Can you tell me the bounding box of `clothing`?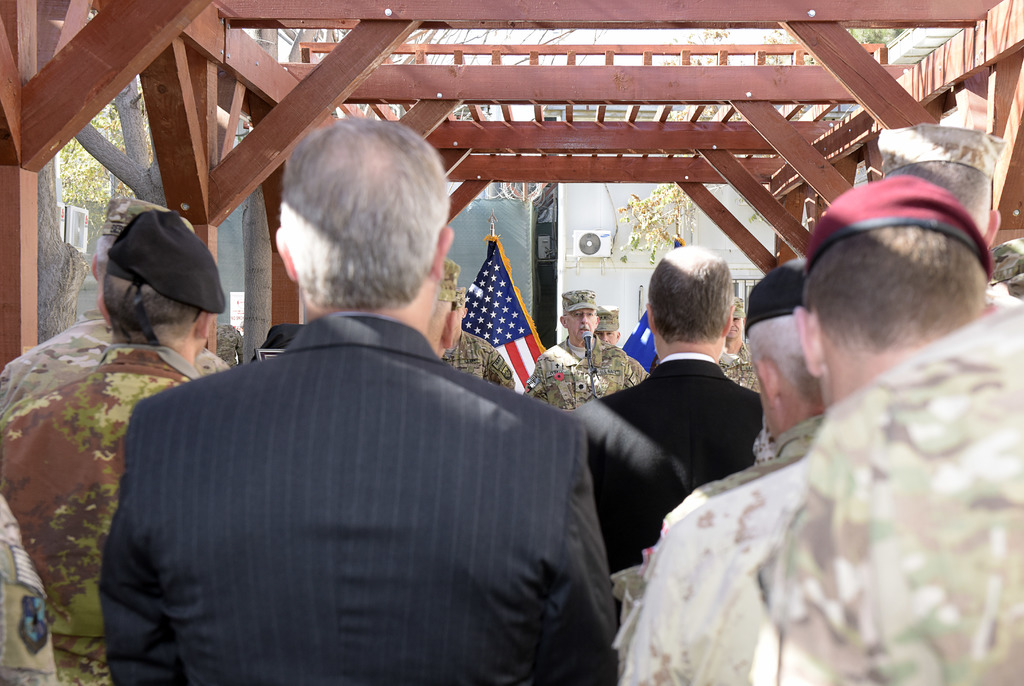
(620,398,854,685).
